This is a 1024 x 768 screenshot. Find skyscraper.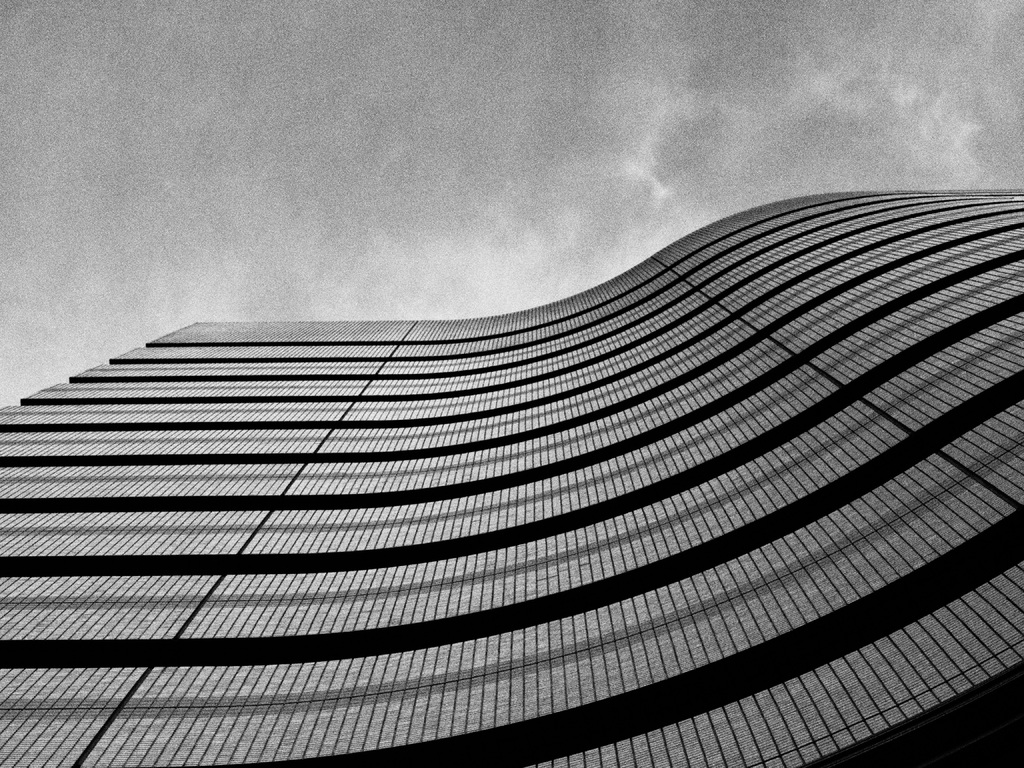
Bounding box: (x1=44, y1=173, x2=1023, y2=767).
